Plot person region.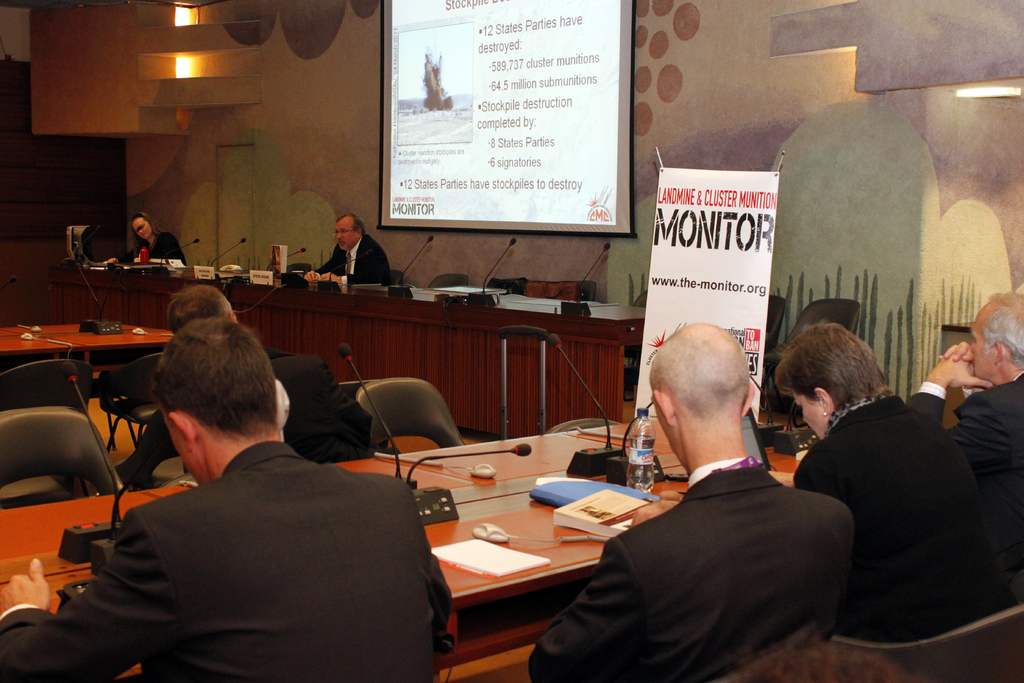
Plotted at {"x1": 520, "y1": 322, "x2": 858, "y2": 682}.
